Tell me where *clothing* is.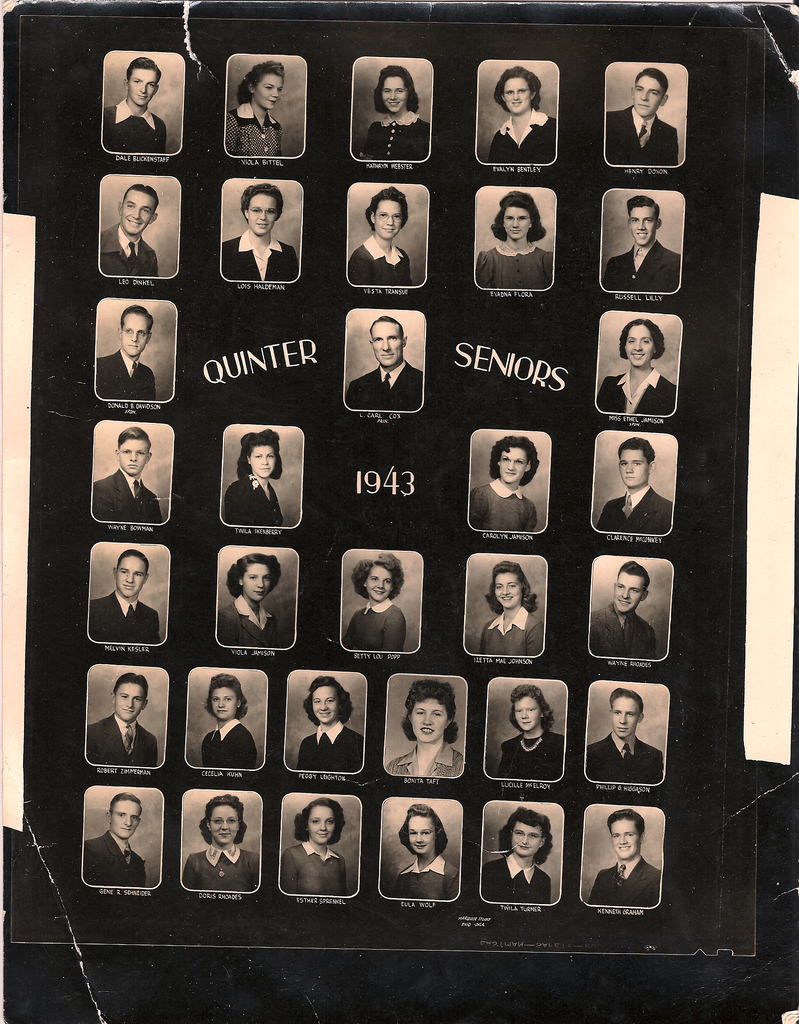
*clothing* is at {"left": 98, "top": 99, "right": 170, "bottom": 154}.
